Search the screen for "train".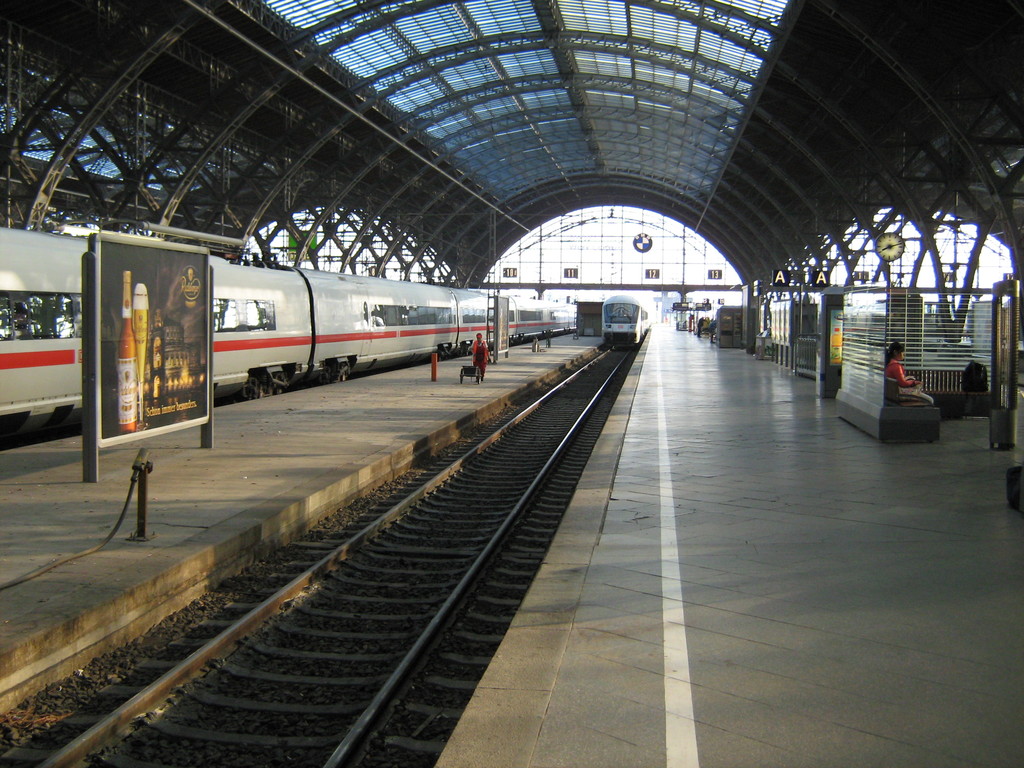
Found at (left=0, top=222, right=576, bottom=429).
